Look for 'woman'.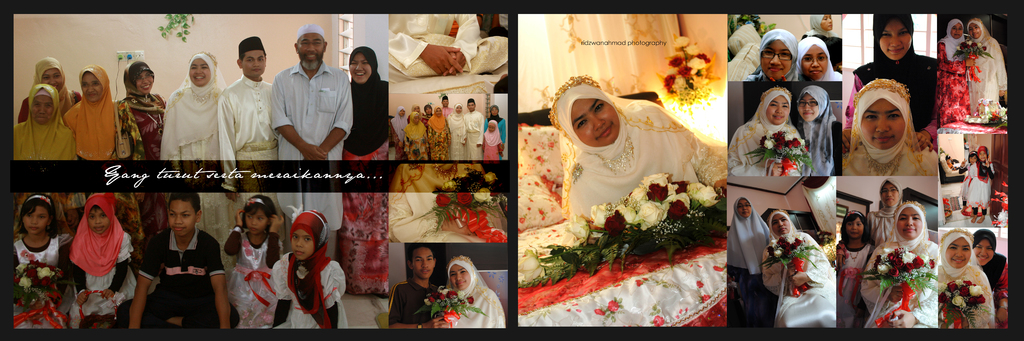
Found: pyautogui.locateOnScreen(342, 47, 391, 299).
